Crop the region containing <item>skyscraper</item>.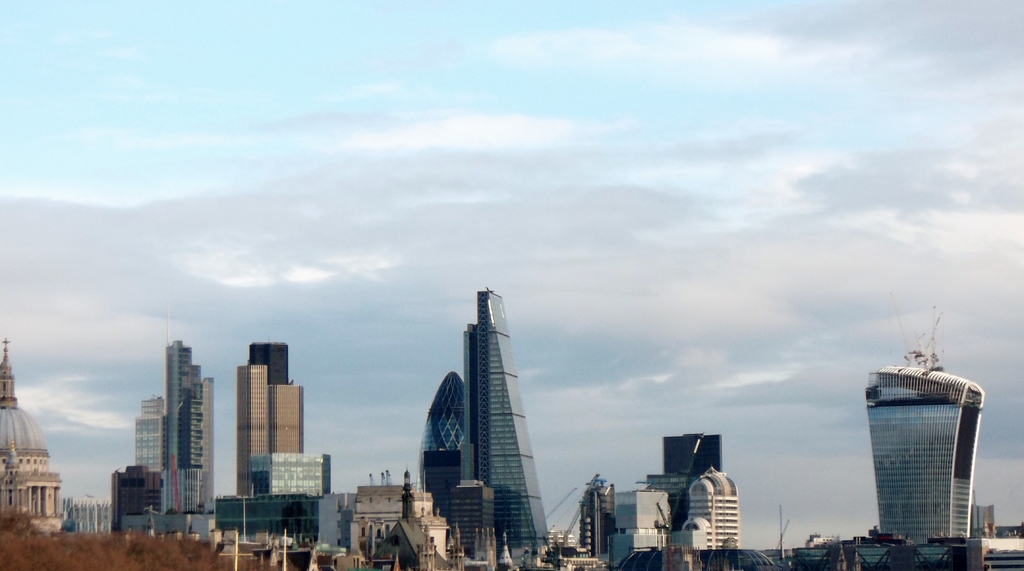
Crop region: <bbox>106, 463, 159, 538</bbox>.
